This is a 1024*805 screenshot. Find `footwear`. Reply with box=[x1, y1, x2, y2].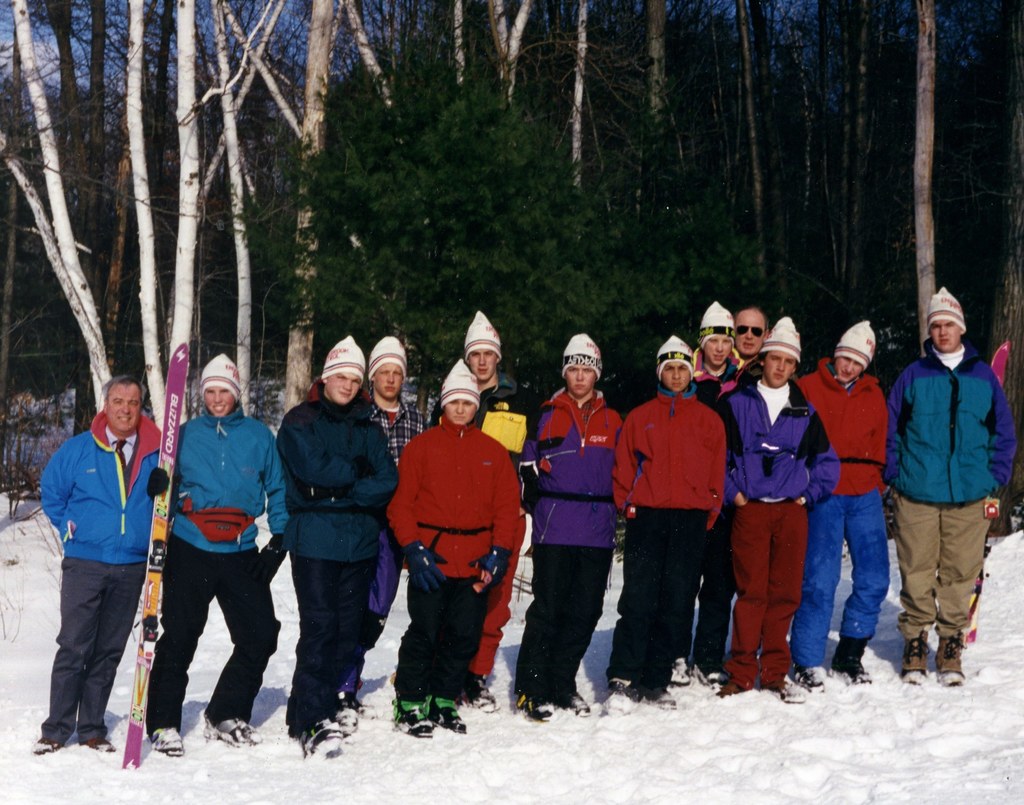
box=[385, 697, 432, 739].
